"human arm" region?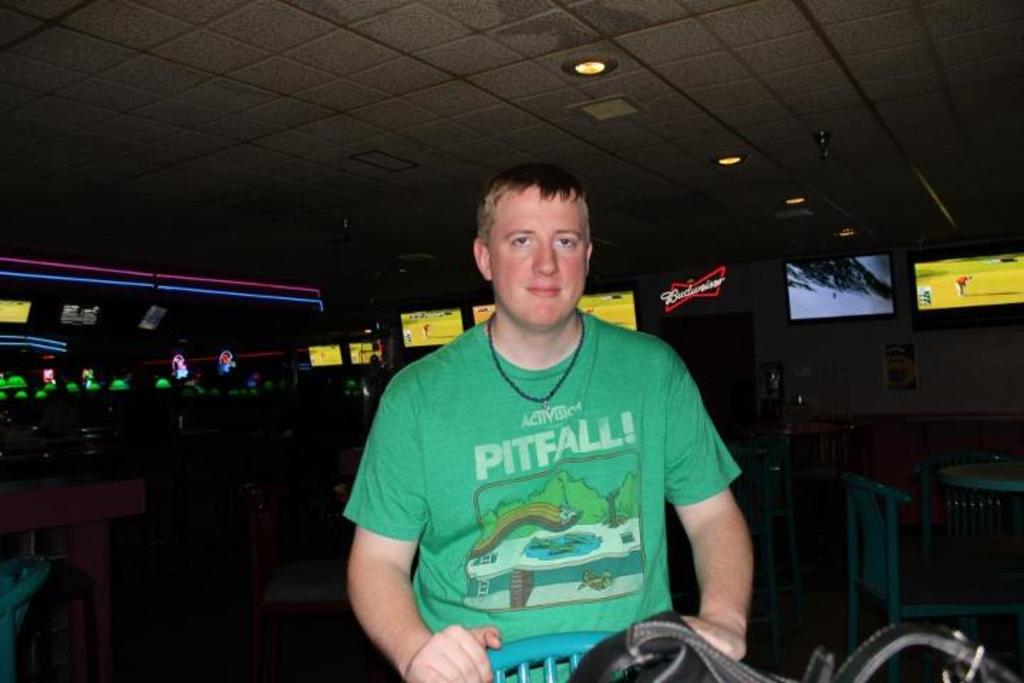
651, 354, 759, 663
